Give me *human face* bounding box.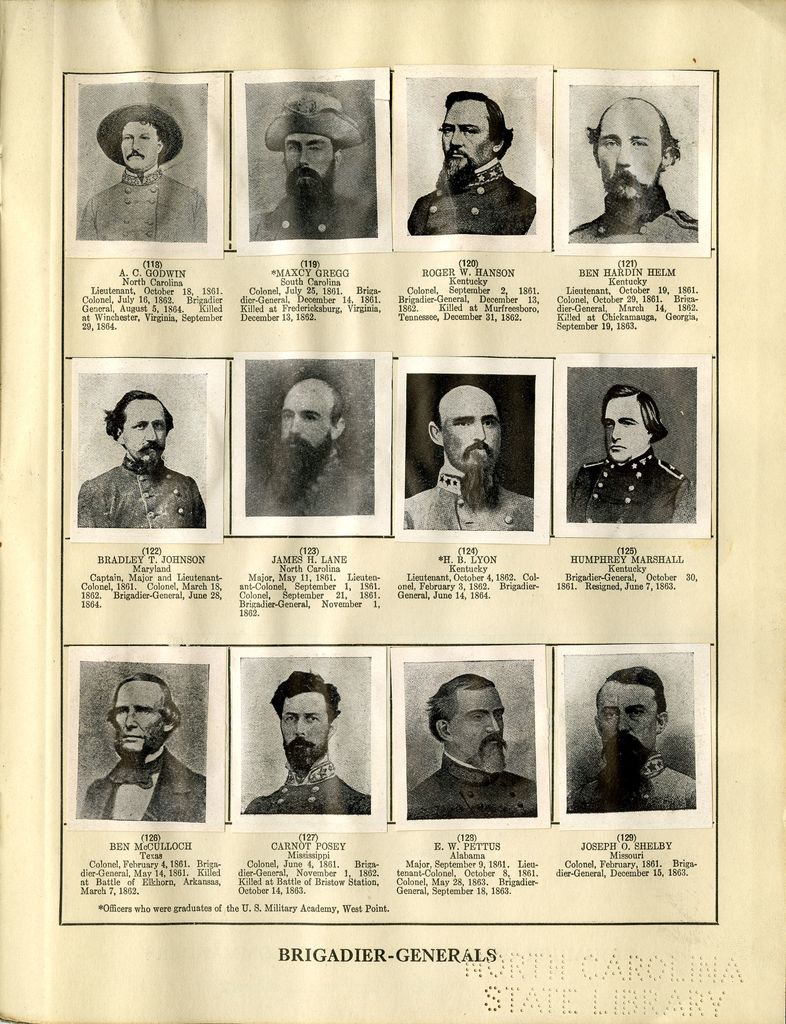
detection(120, 124, 160, 173).
